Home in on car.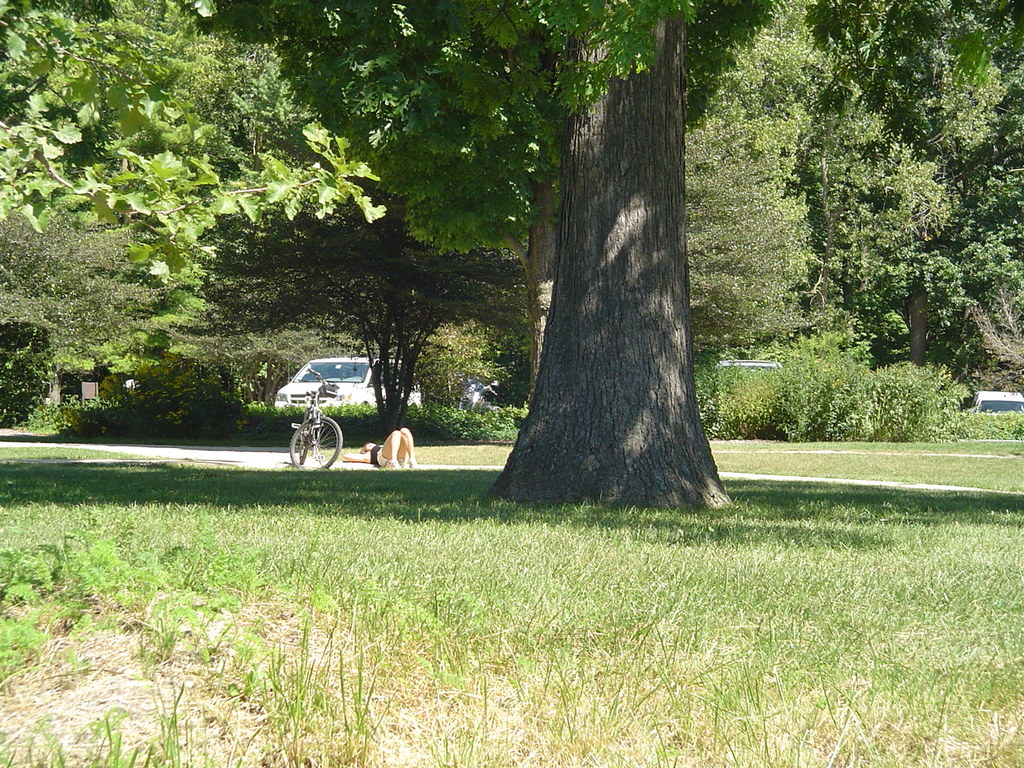
Homed in at select_region(271, 359, 422, 407).
